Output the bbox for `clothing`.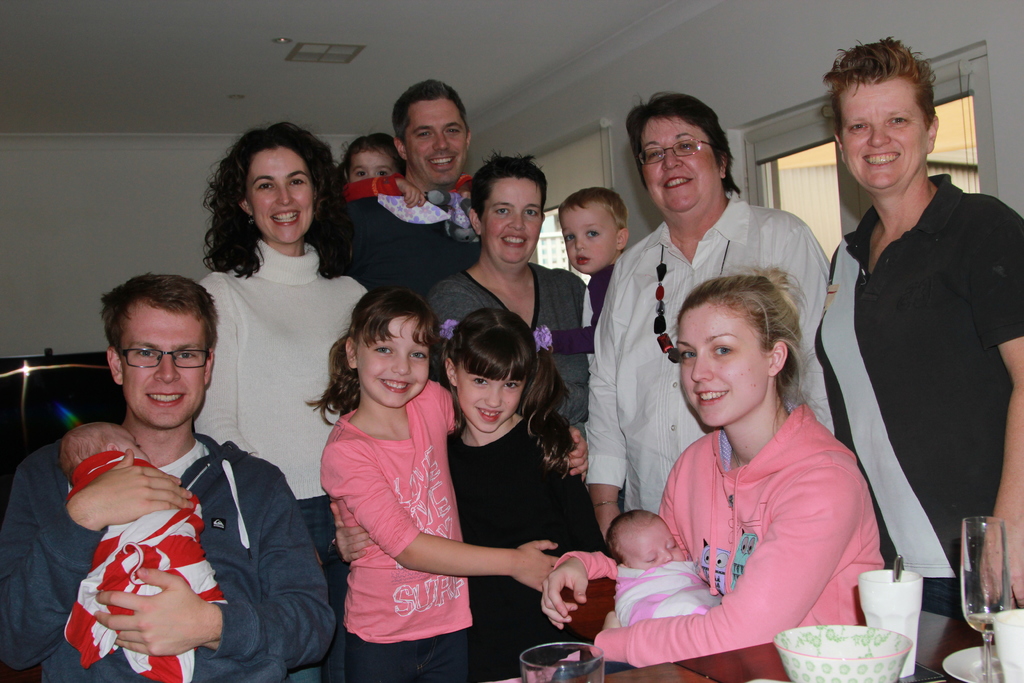
(x1=431, y1=255, x2=588, y2=428).
